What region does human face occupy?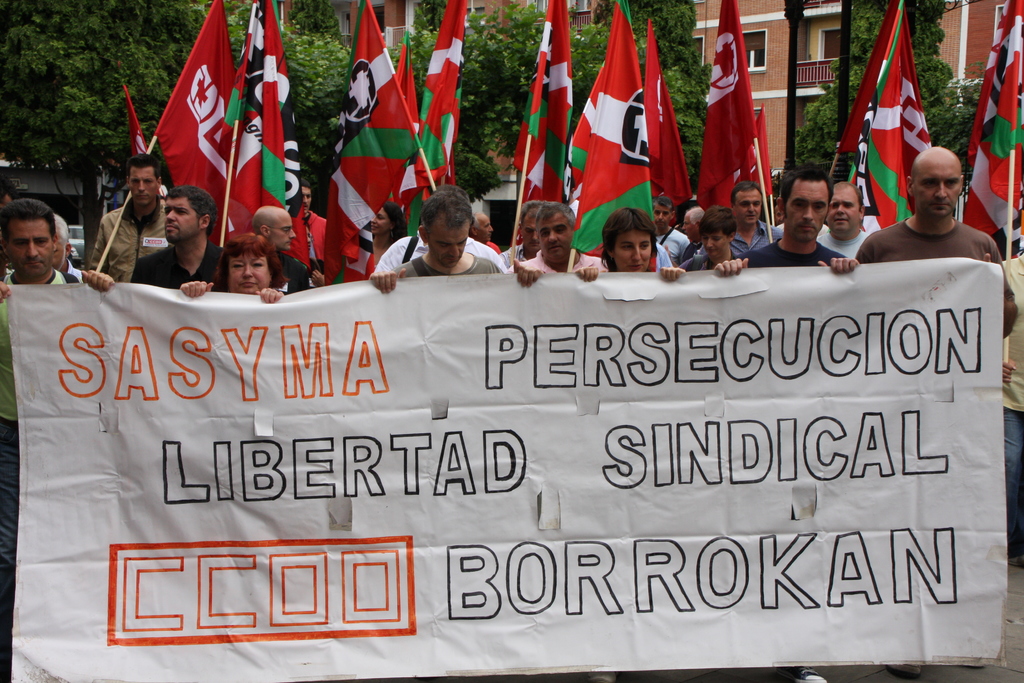
653:206:671:229.
